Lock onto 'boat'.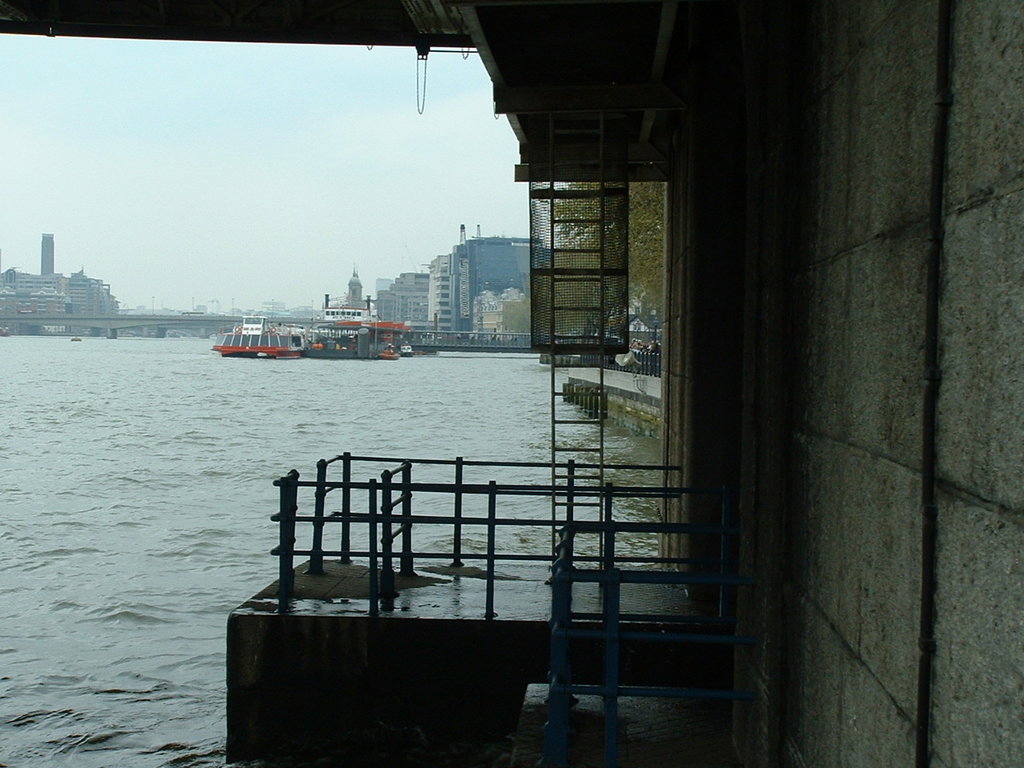
Locked: (205,314,308,361).
